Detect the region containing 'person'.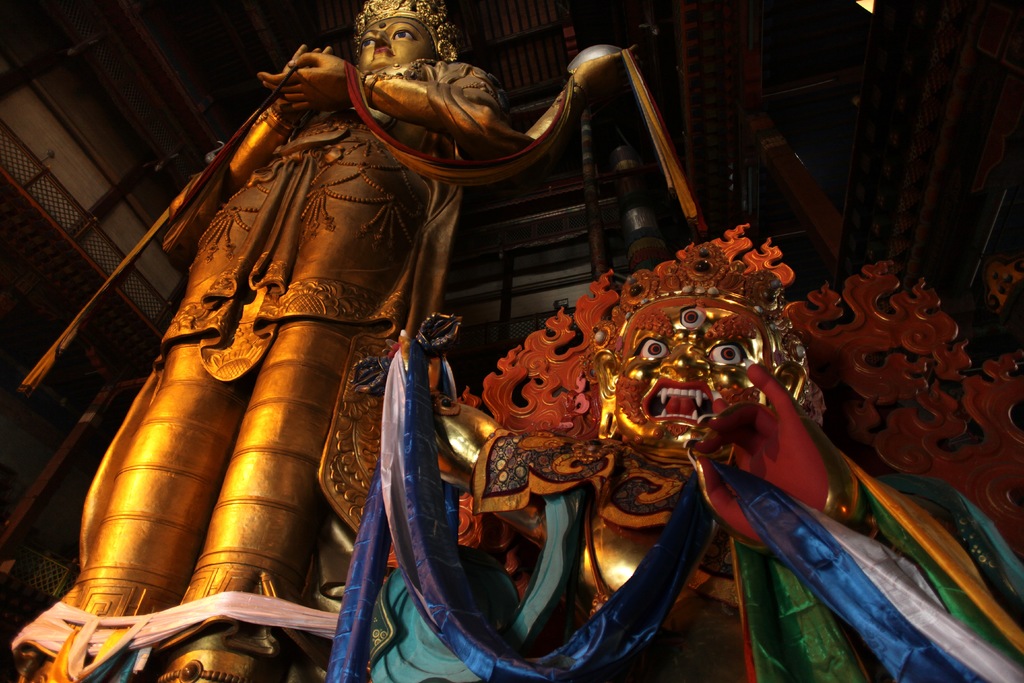
detection(67, 0, 493, 682).
